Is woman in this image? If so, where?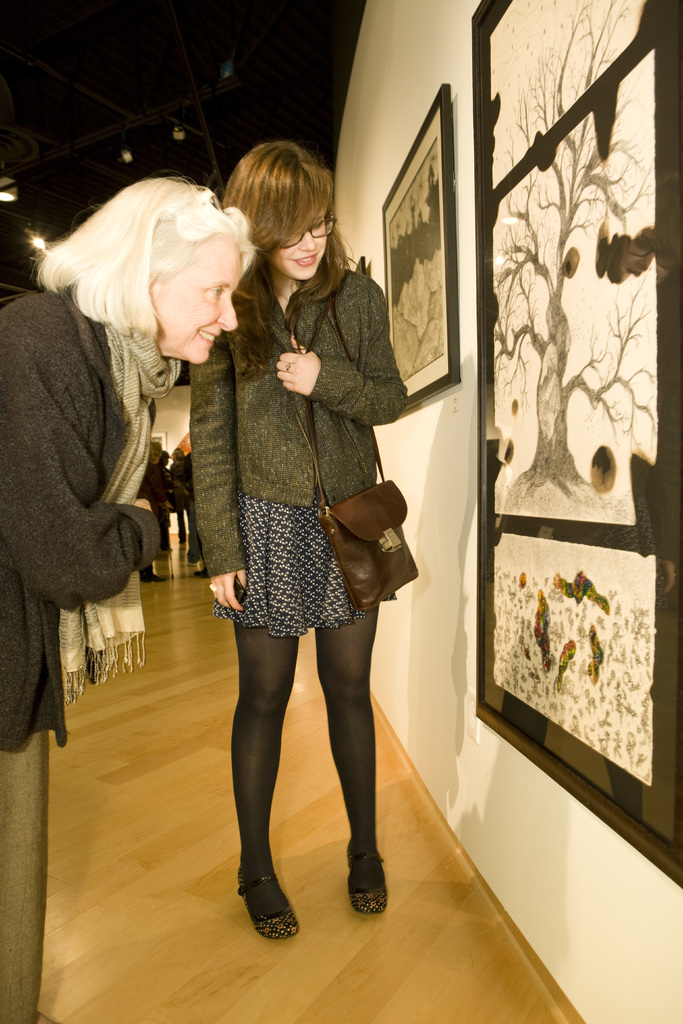
Yes, at detection(188, 141, 414, 951).
